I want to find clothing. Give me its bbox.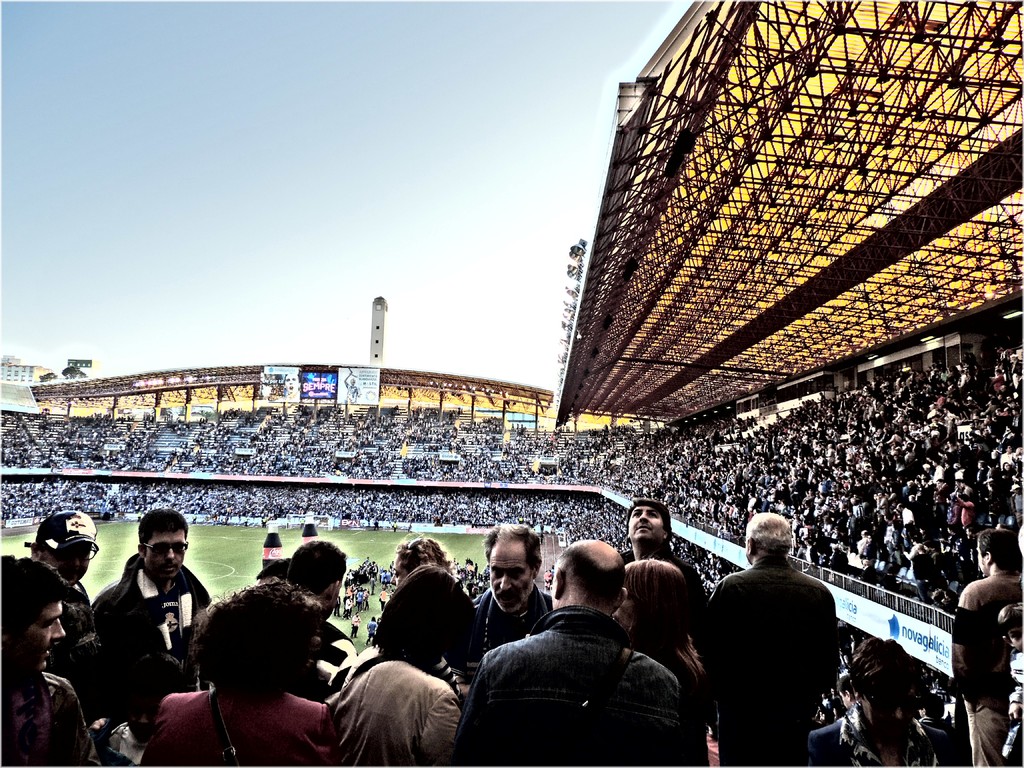
[807,710,971,767].
